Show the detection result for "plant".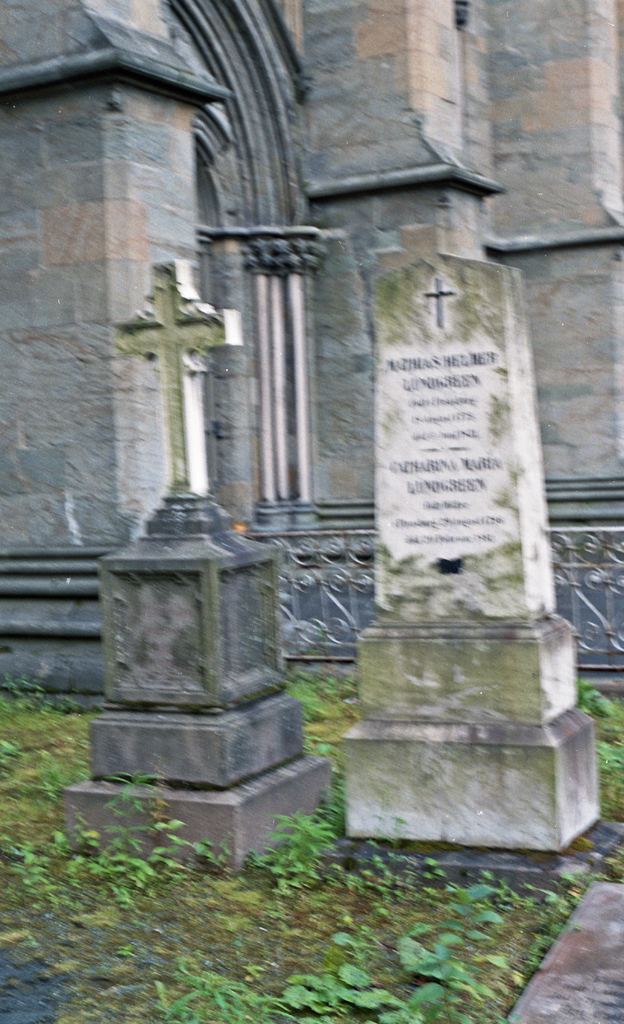
region(144, 802, 182, 844).
